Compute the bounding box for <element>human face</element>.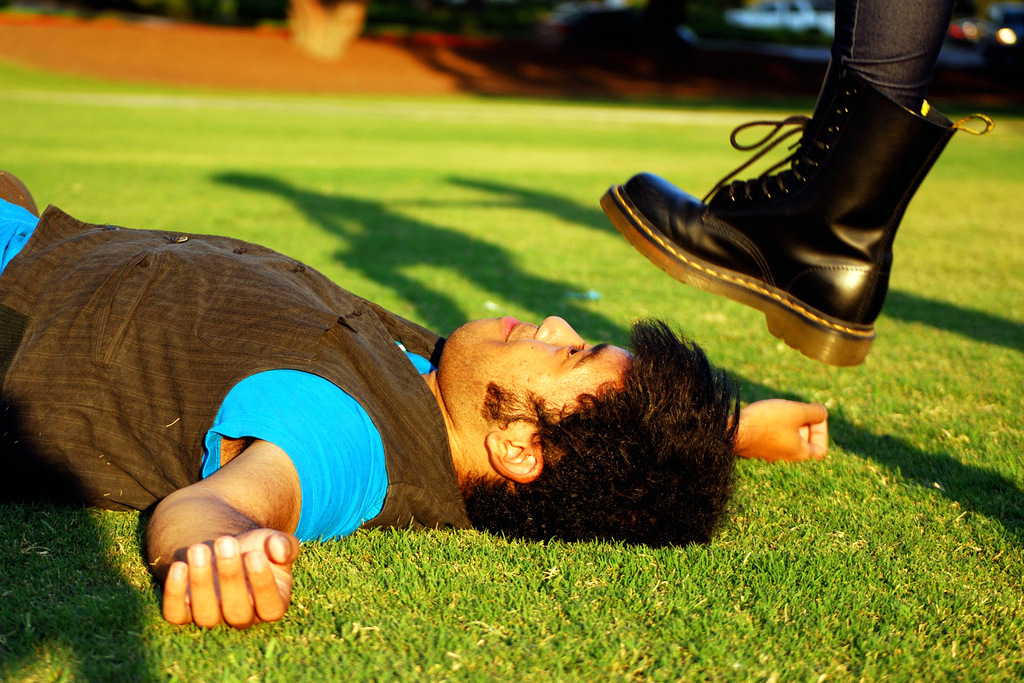
<region>442, 316, 635, 437</region>.
